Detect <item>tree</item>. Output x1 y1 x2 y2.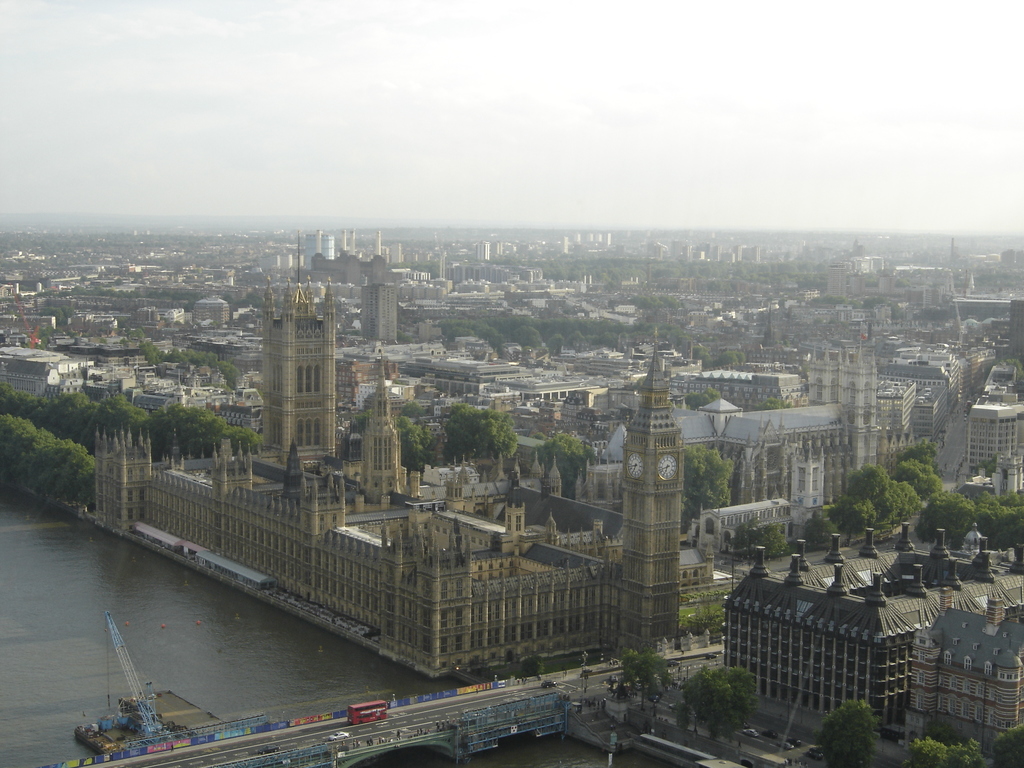
816 701 881 767.
